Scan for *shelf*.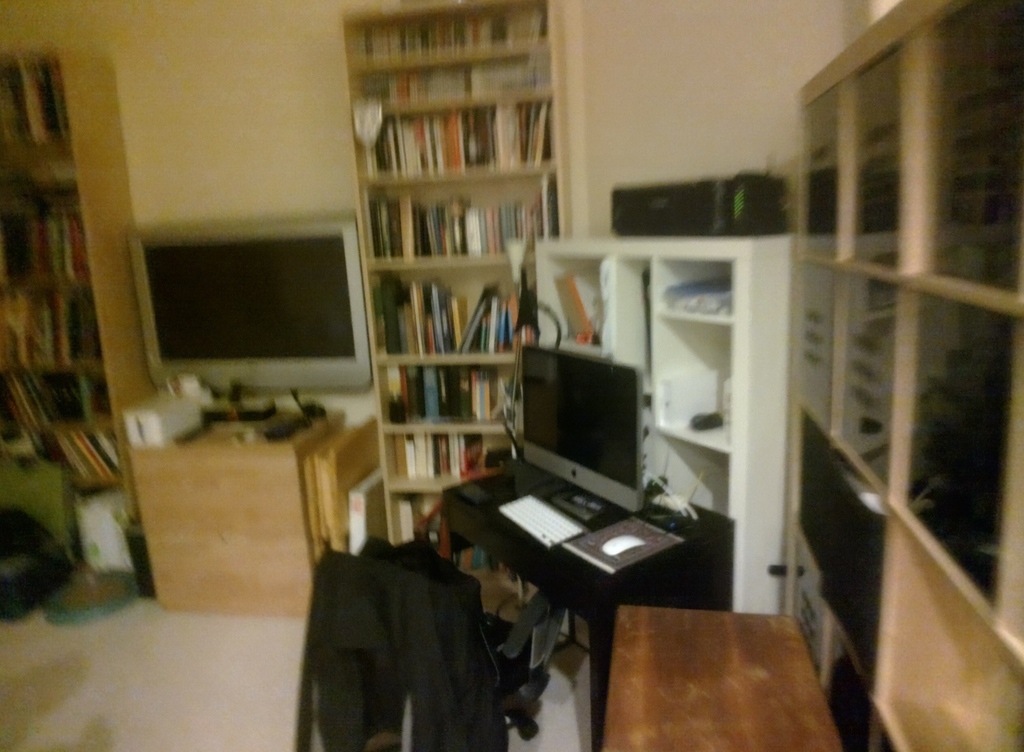
Scan result: x1=0, y1=291, x2=98, y2=371.
